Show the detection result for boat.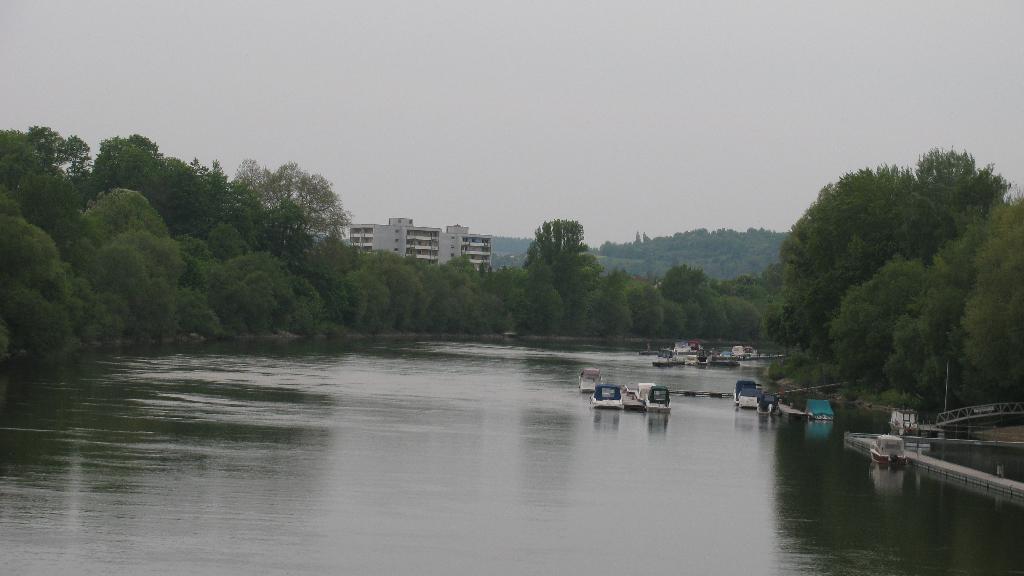
l=588, t=381, r=623, b=408.
